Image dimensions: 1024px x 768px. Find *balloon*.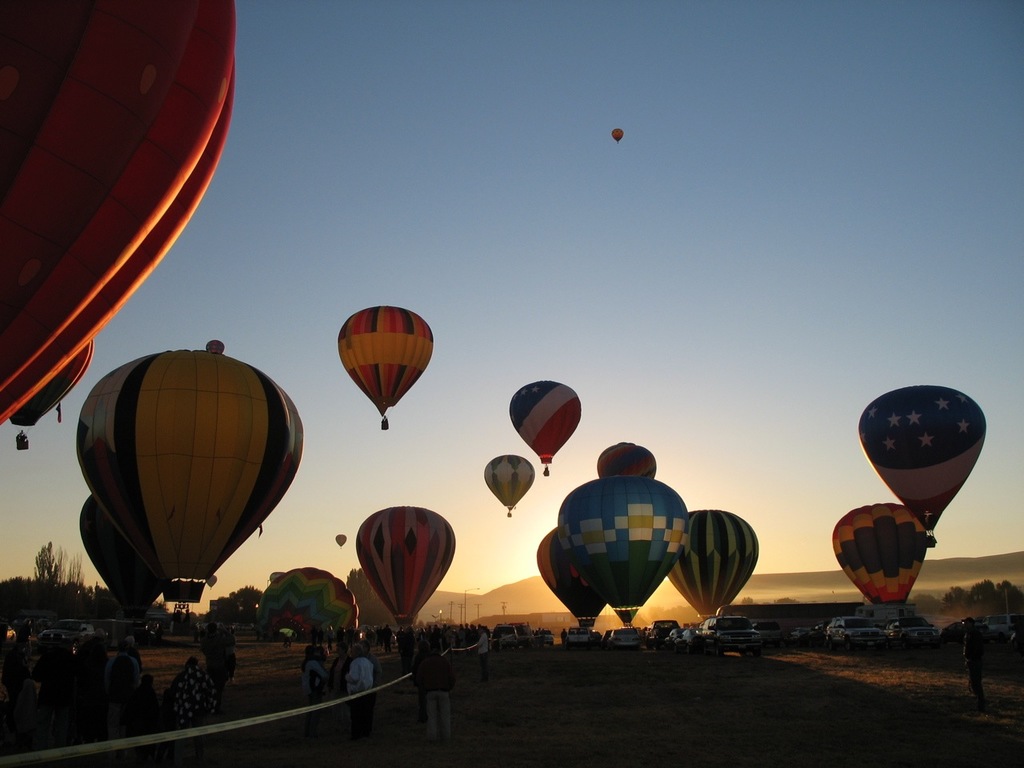
{"left": 7, "top": 338, "right": 94, "bottom": 428}.
